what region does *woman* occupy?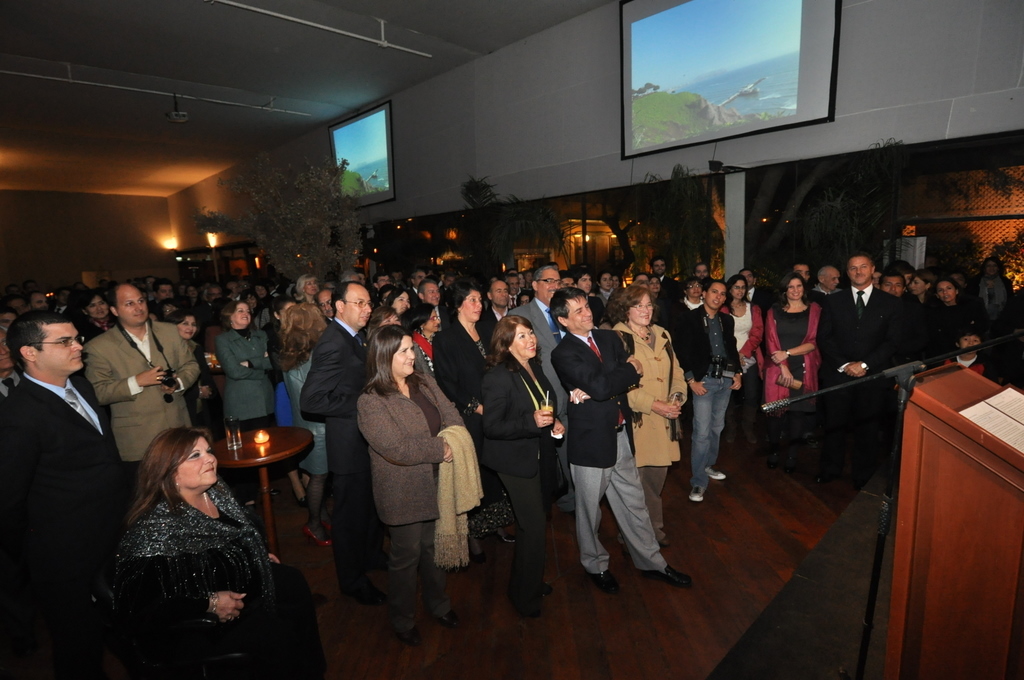
crop(219, 297, 277, 423).
